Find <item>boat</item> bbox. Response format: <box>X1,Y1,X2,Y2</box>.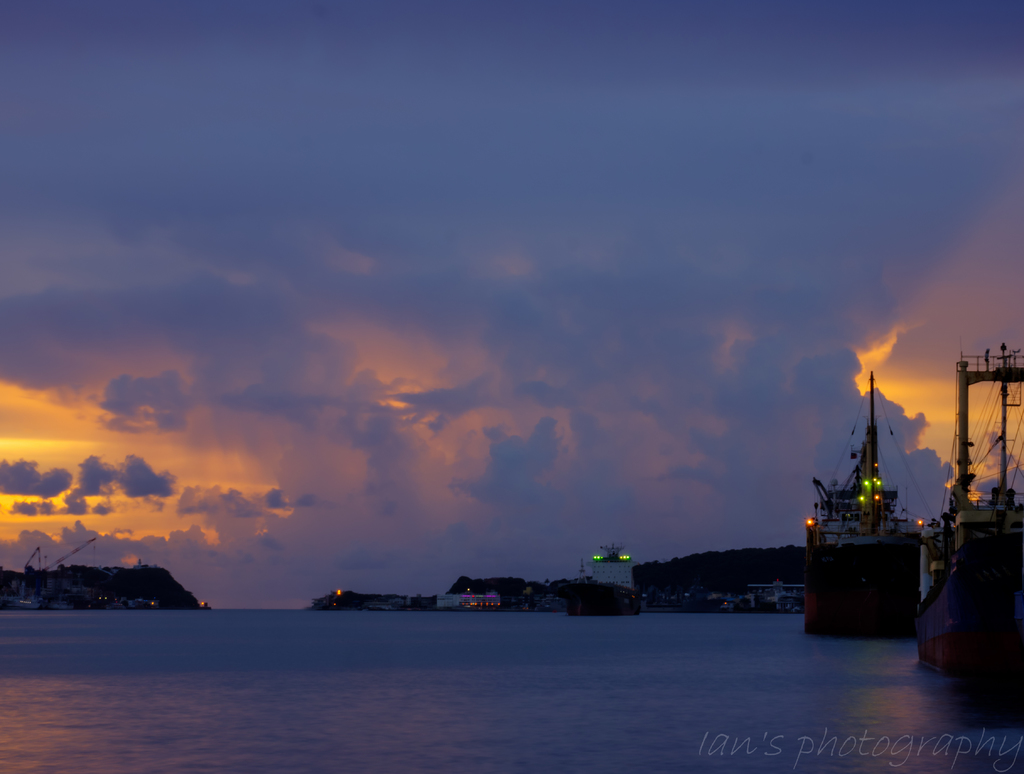
<box>800,371,926,642</box>.
